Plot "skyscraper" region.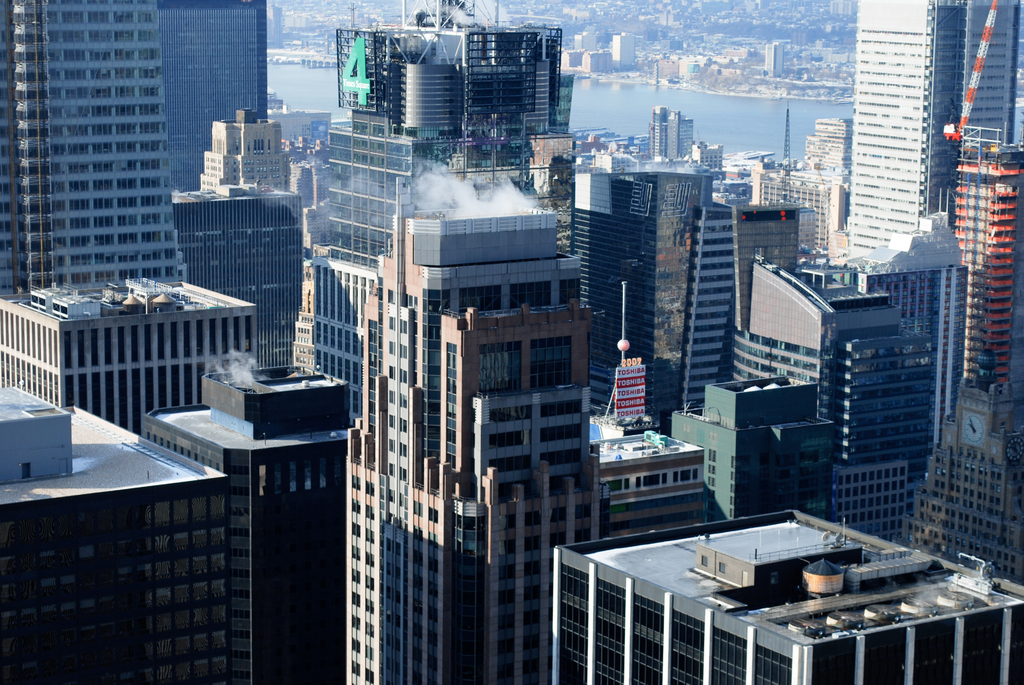
Plotted at box(850, 0, 1021, 258).
